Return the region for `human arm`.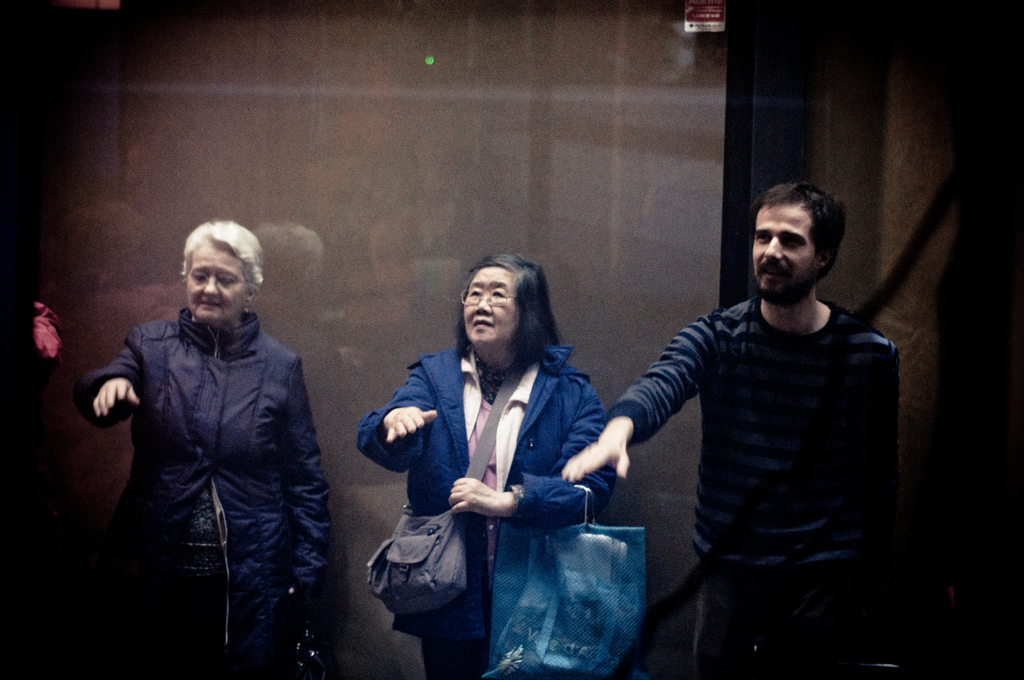
(x1=299, y1=355, x2=333, y2=594).
